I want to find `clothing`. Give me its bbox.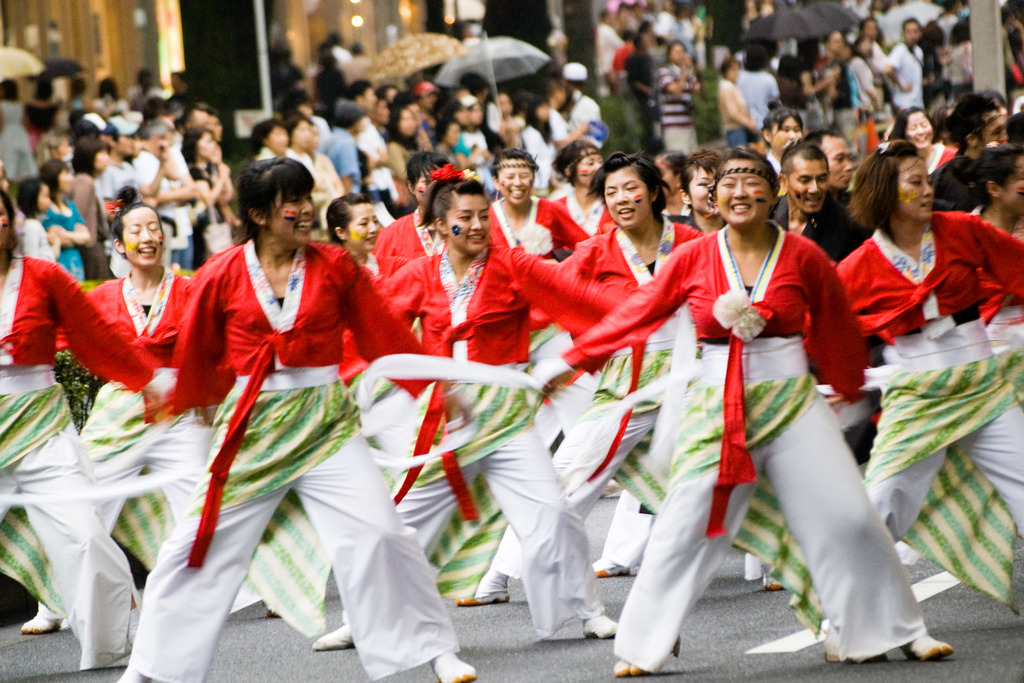
551/109/565/141.
